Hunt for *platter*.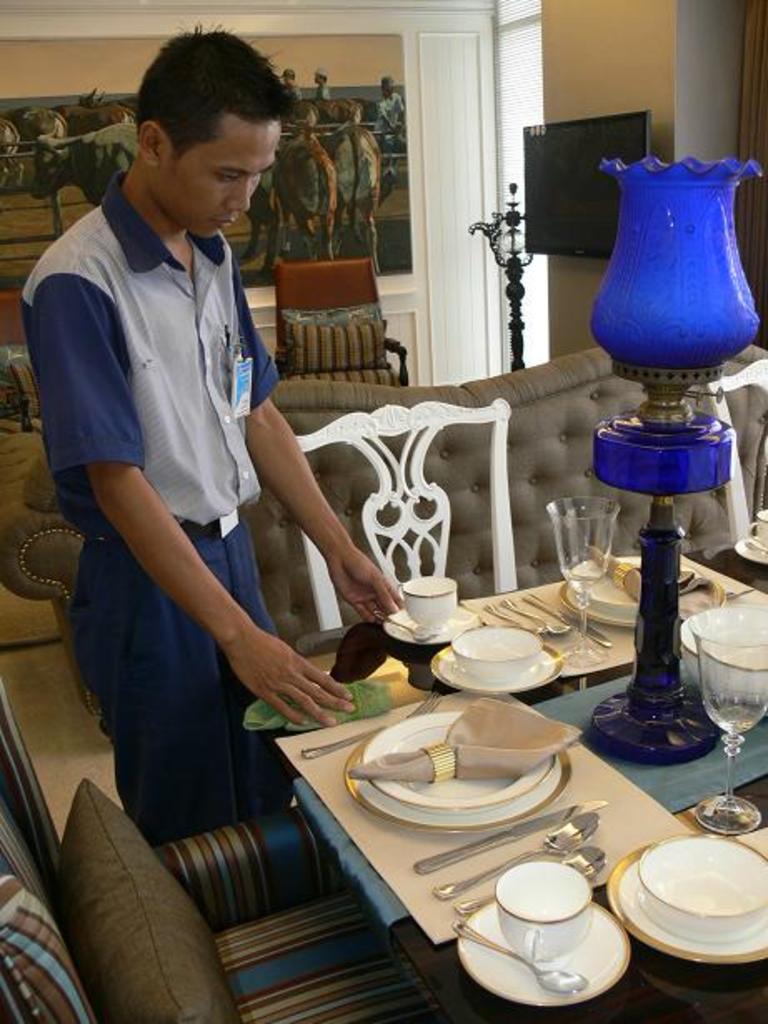
Hunted down at <box>393,596,480,643</box>.
